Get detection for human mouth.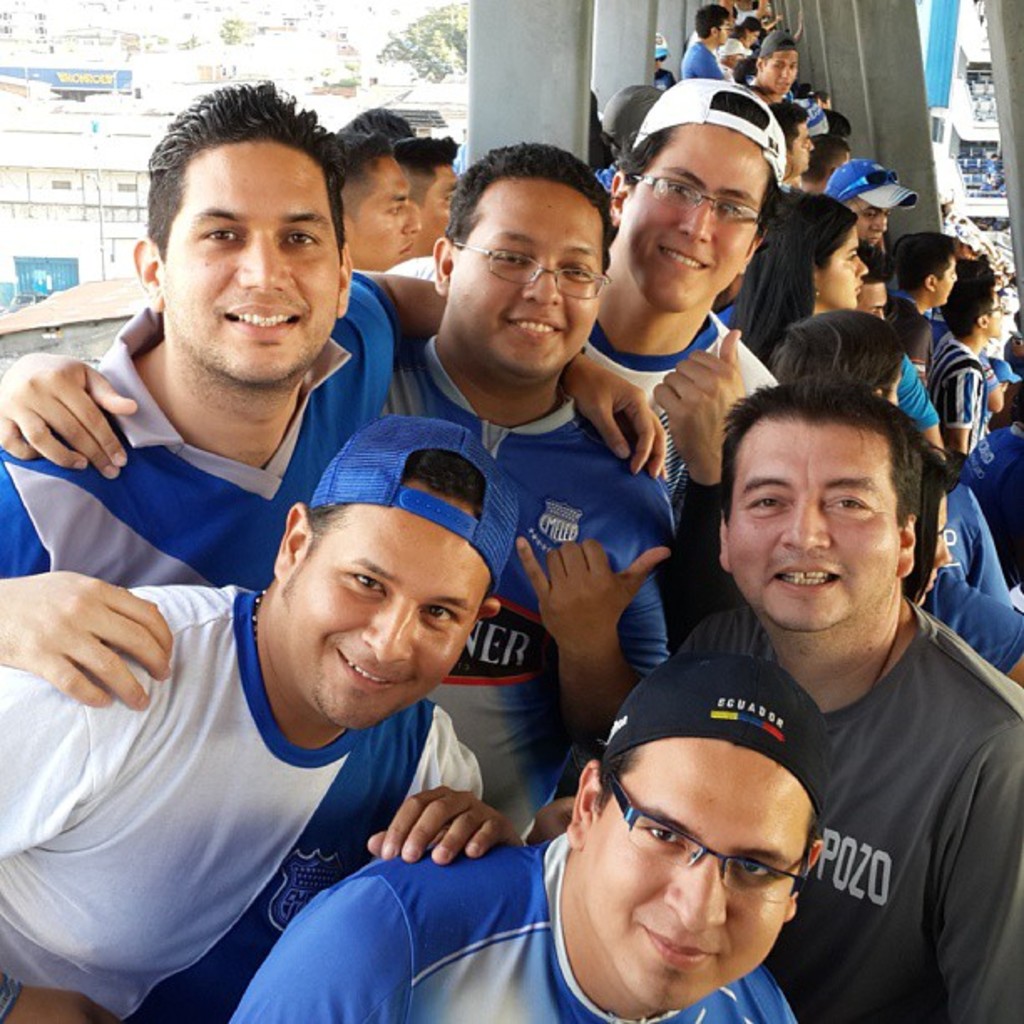
Detection: box(500, 305, 571, 351).
